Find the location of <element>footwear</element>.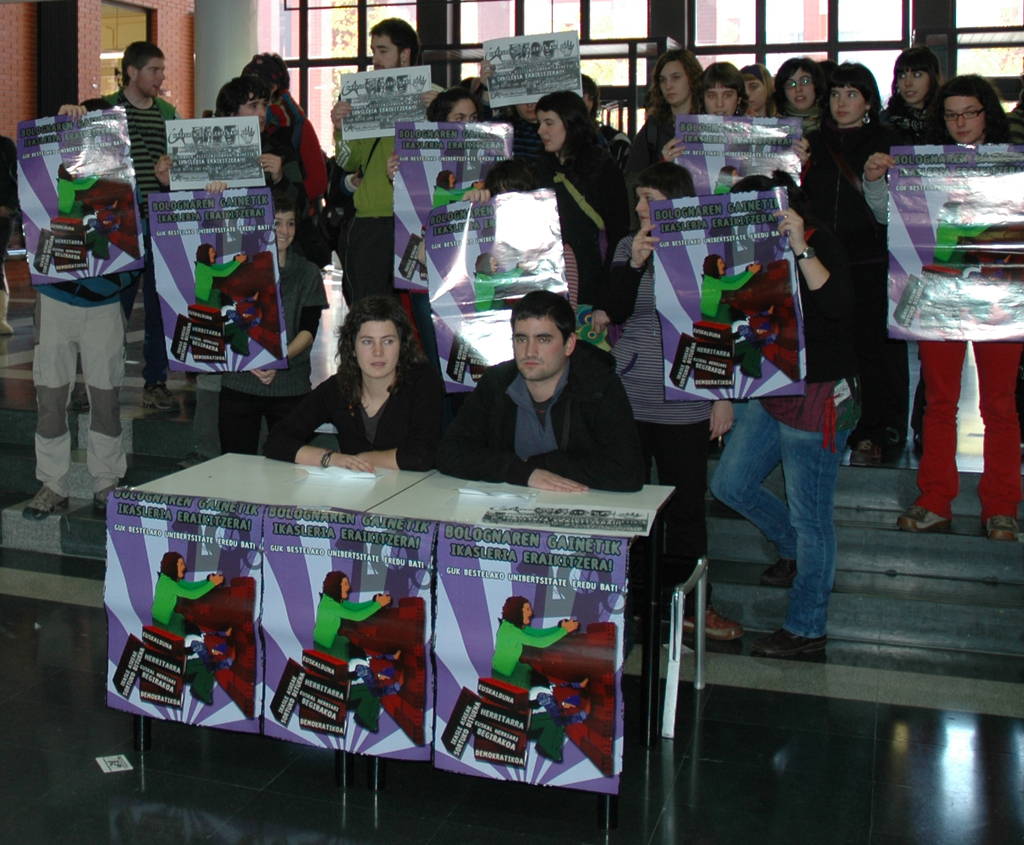
Location: x1=986 y1=515 x2=1021 y2=542.
